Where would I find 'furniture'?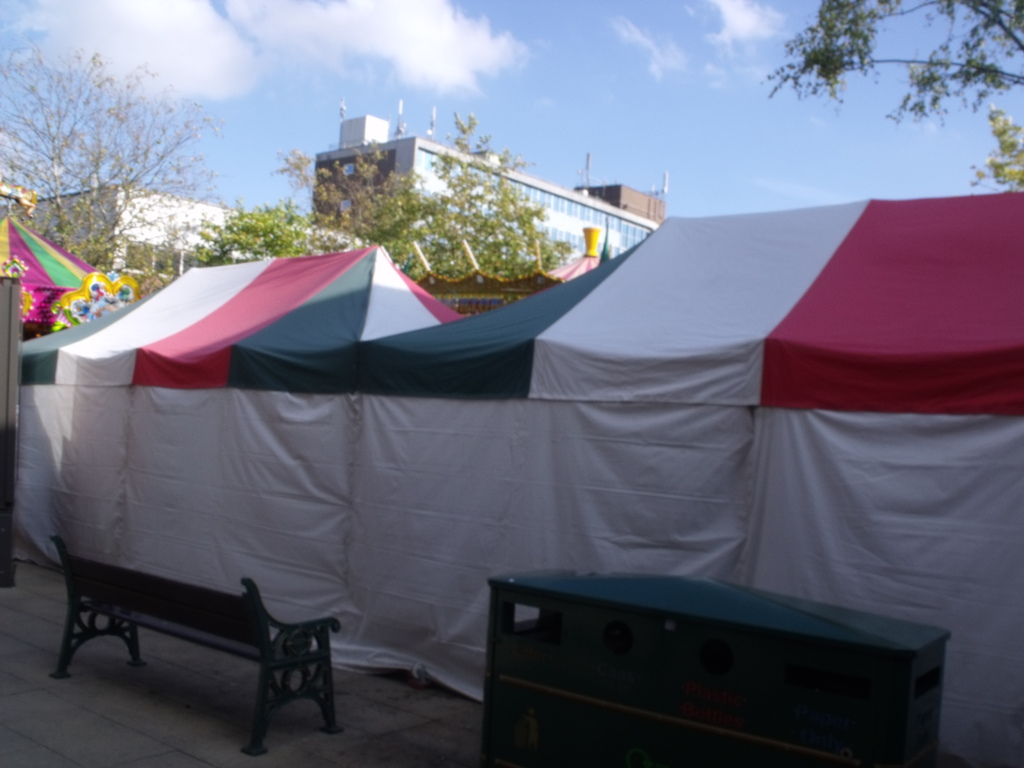
At 47:534:344:762.
